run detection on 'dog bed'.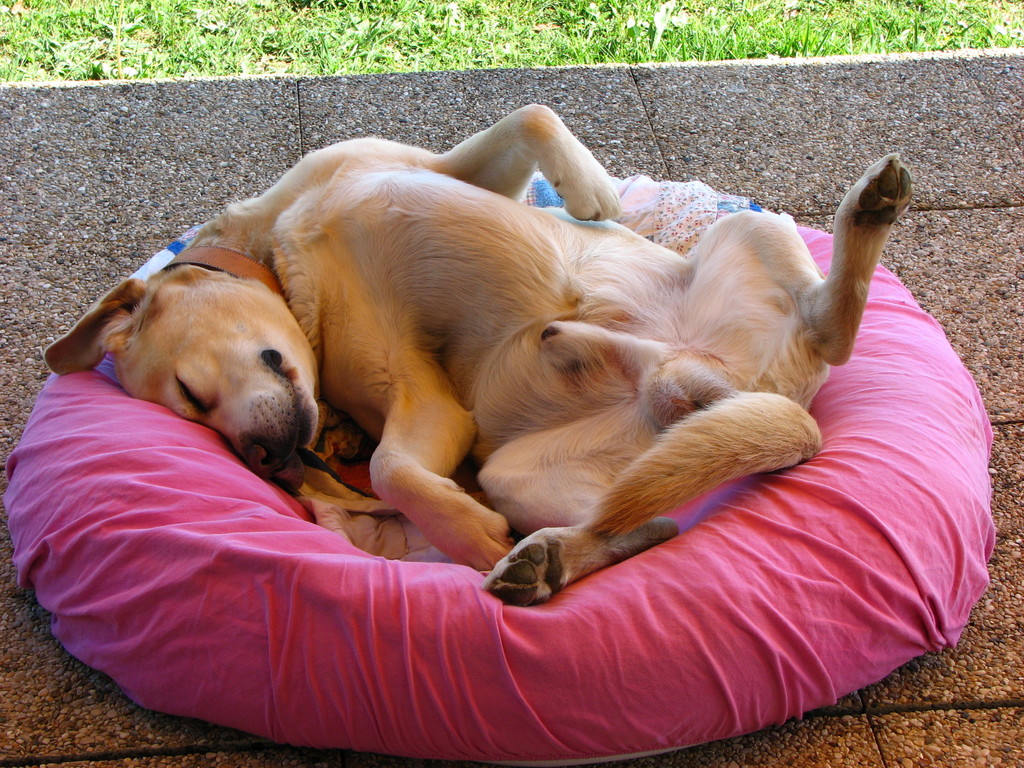
Result: [4,176,997,764].
